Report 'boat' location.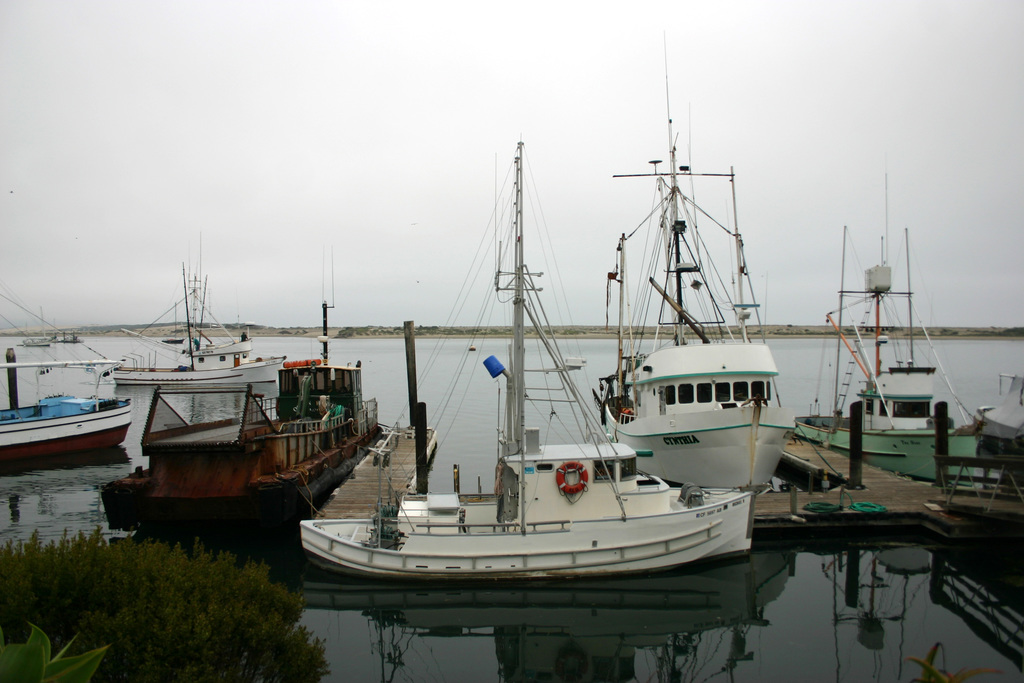
Report: box=[0, 284, 148, 475].
